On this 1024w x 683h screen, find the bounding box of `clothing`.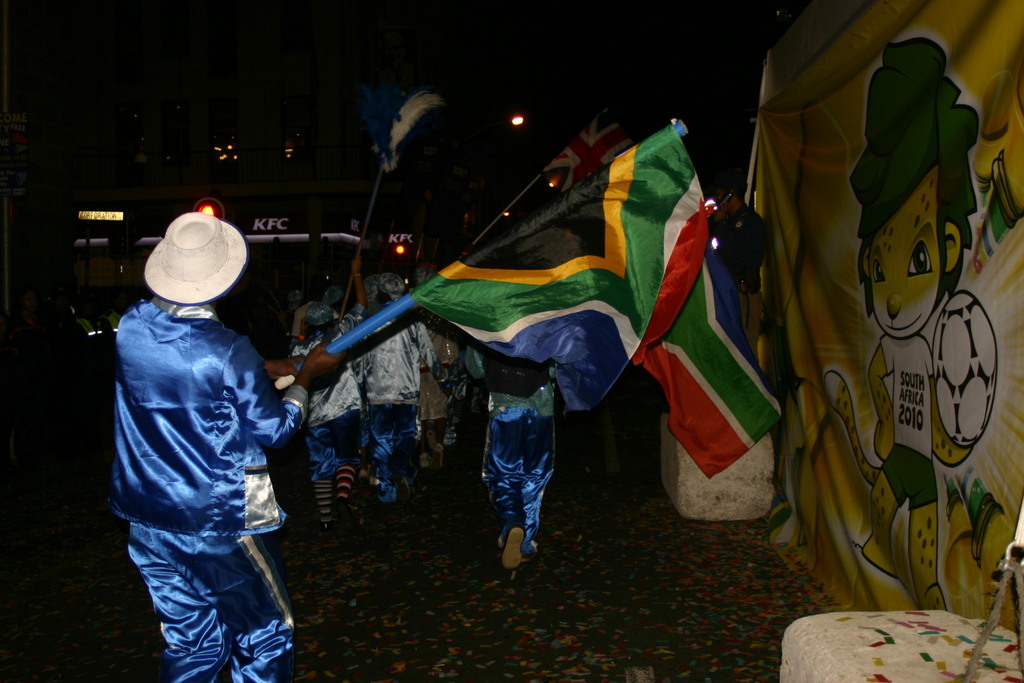
Bounding box: pyautogui.locateOnScreen(352, 328, 425, 494).
